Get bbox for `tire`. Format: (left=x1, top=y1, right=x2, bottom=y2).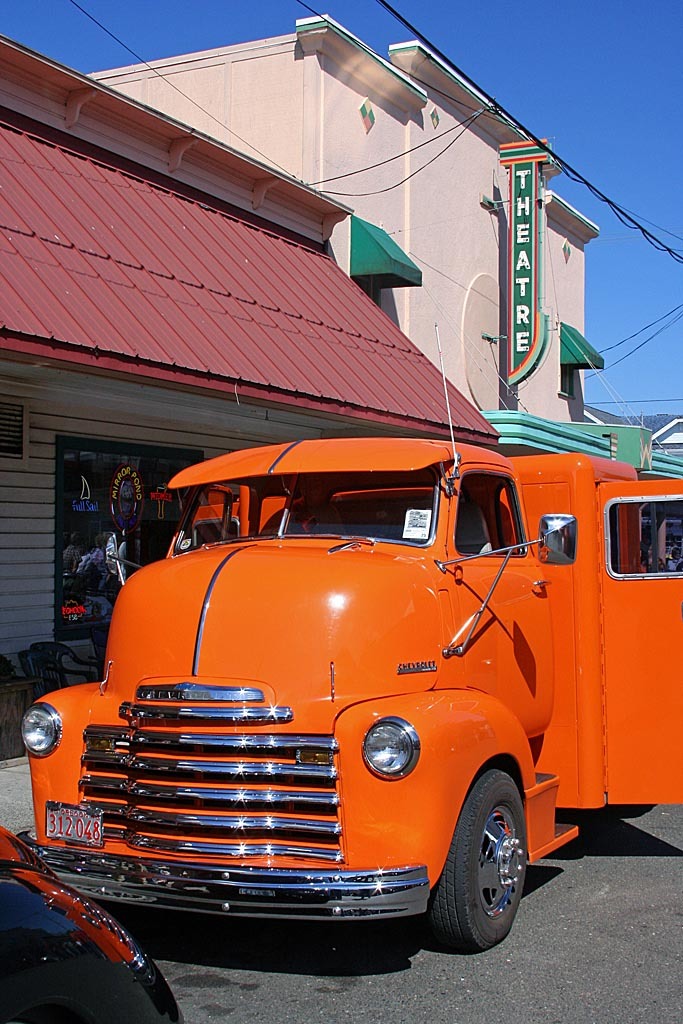
(left=604, top=801, right=657, bottom=824).
